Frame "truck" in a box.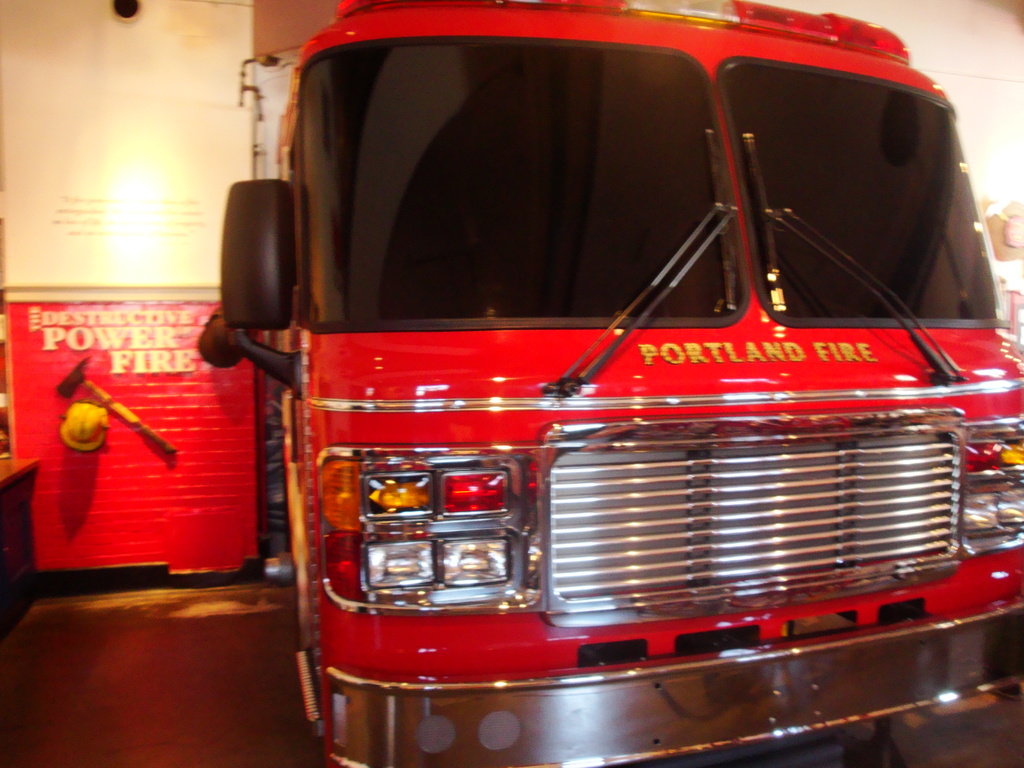
left=207, top=3, right=1023, bottom=751.
